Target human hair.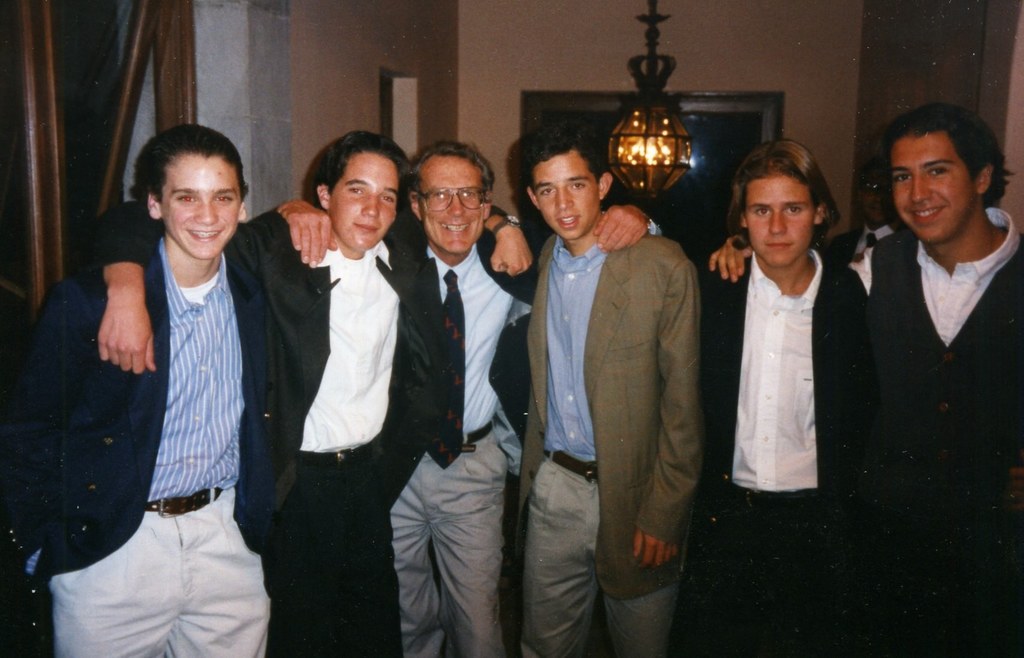
Target region: {"left": 316, "top": 131, "right": 409, "bottom": 210}.
